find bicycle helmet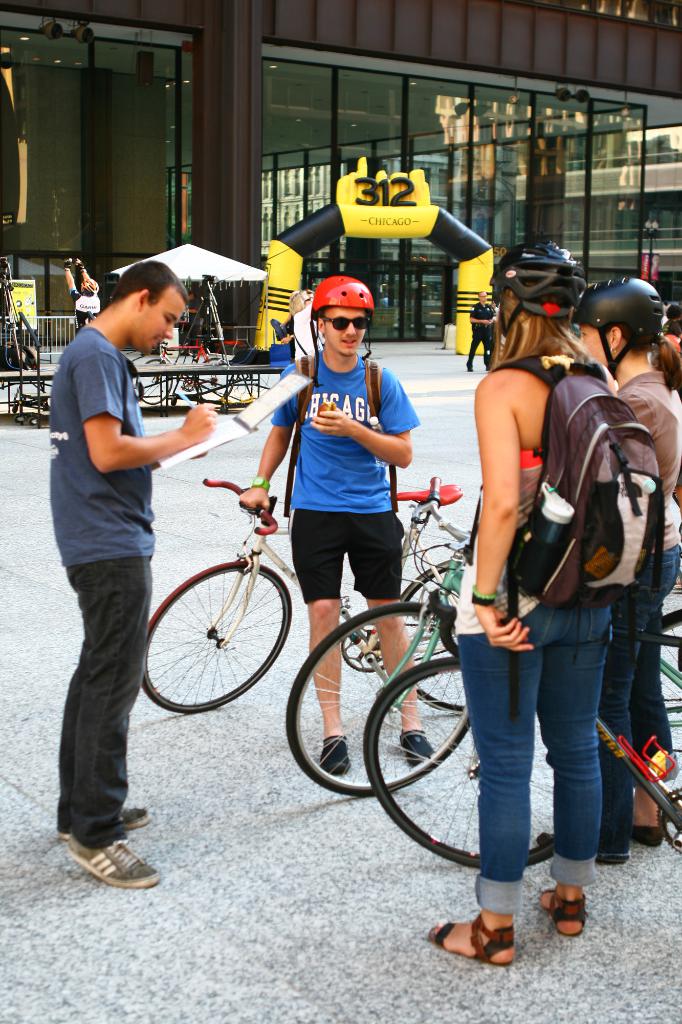
487, 237, 580, 312
